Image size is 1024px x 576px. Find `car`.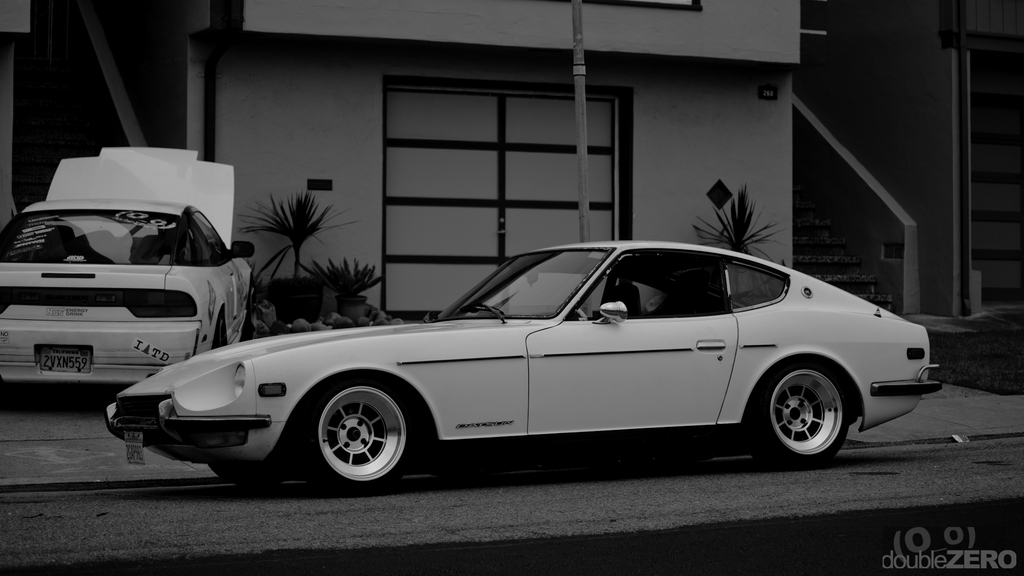
x1=102, y1=237, x2=943, y2=490.
